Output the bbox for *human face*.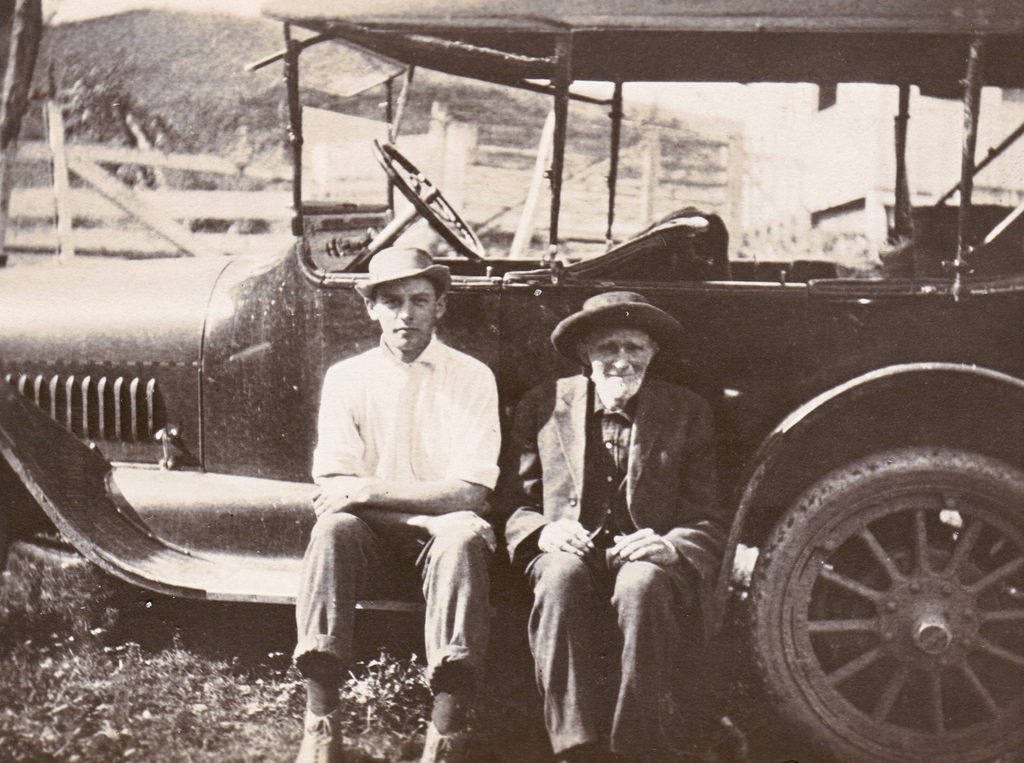
locate(373, 279, 442, 340).
